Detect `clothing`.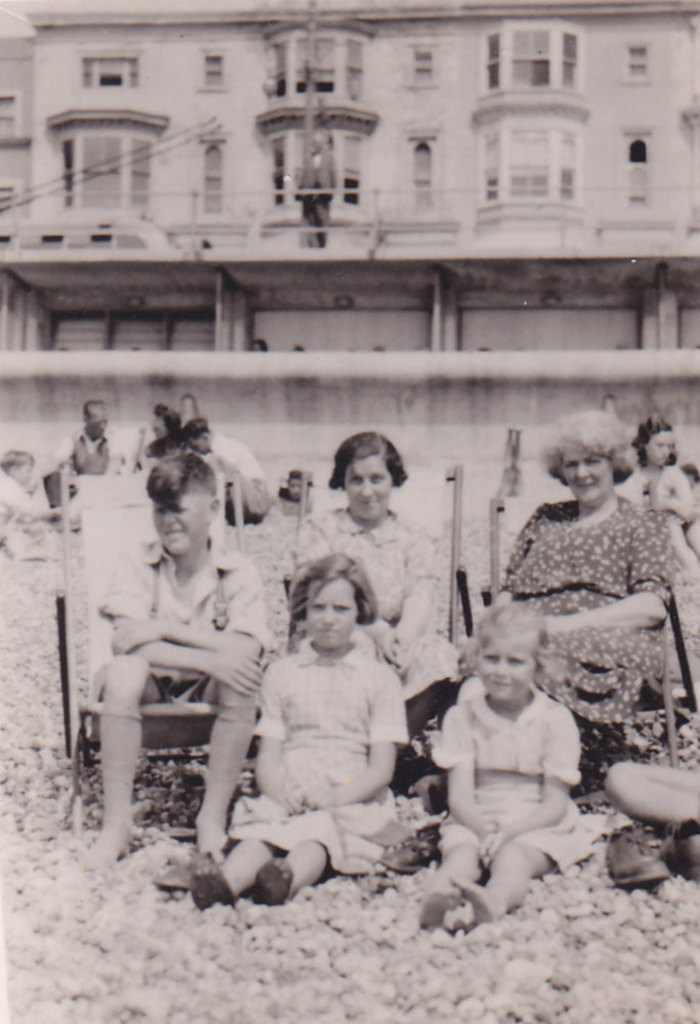
Detected at x1=630, y1=452, x2=699, y2=638.
